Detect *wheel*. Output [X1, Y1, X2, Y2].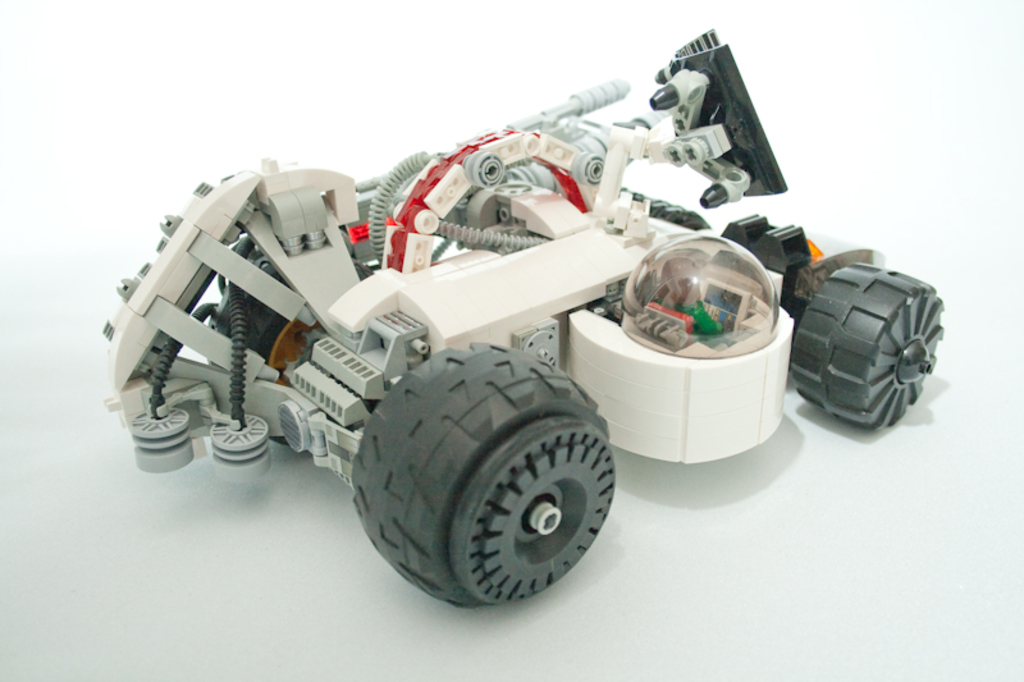
[348, 340, 618, 609].
